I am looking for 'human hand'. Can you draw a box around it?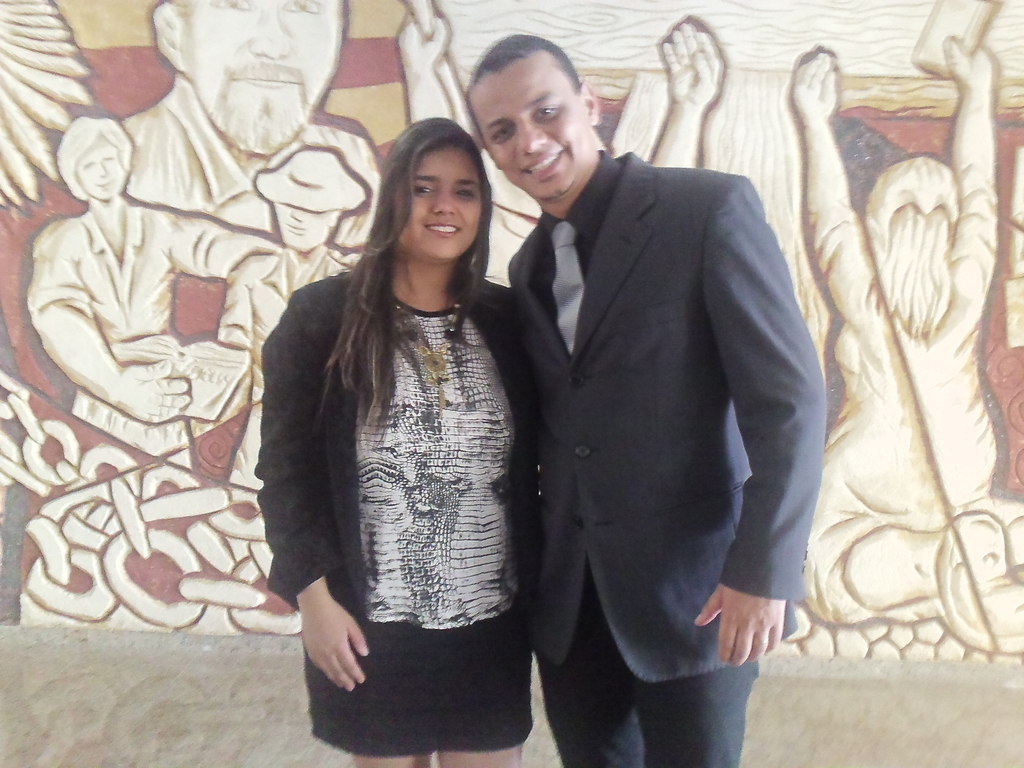
Sure, the bounding box is x1=694, y1=584, x2=788, y2=668.
